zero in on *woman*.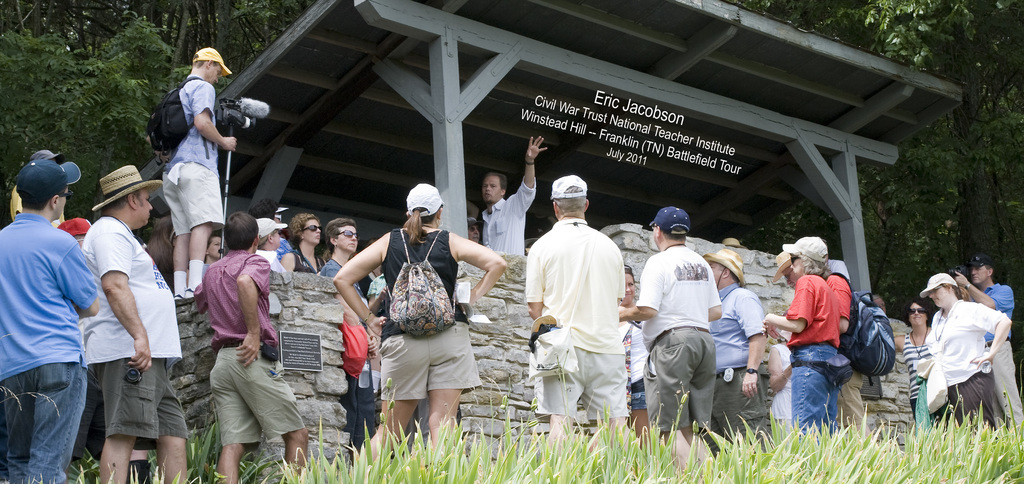
Zeroed in: box(920, 271, 1016, 442).
